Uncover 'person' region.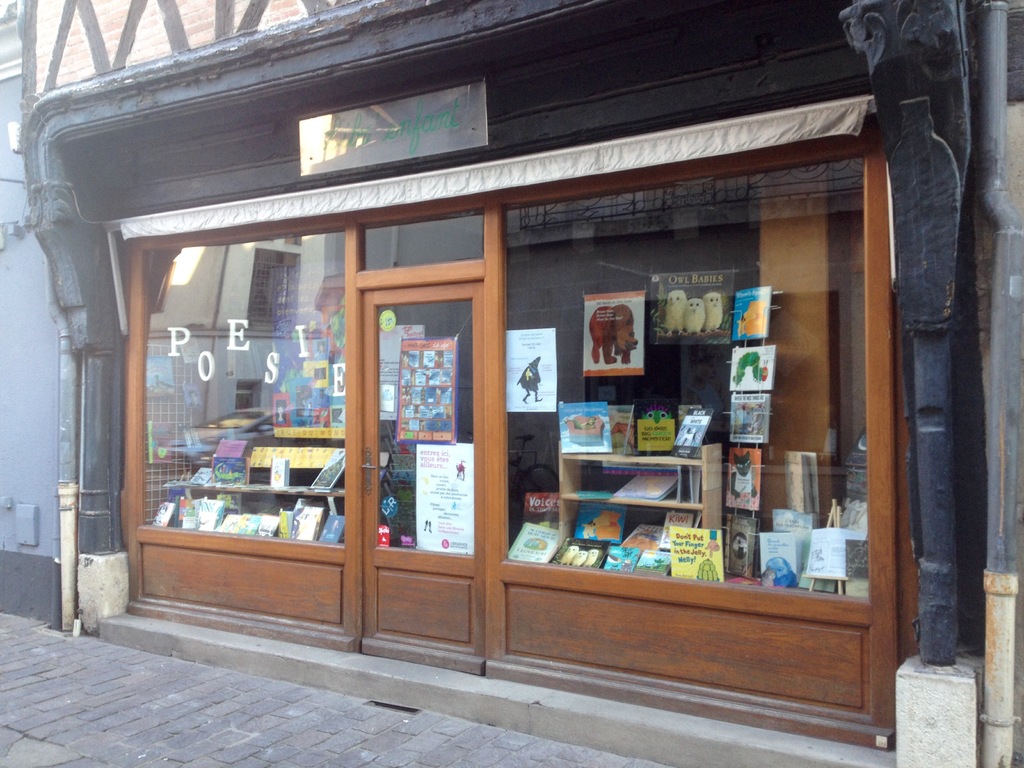
Uncovered: (left=515, top=349, right=545, bottom=401).
